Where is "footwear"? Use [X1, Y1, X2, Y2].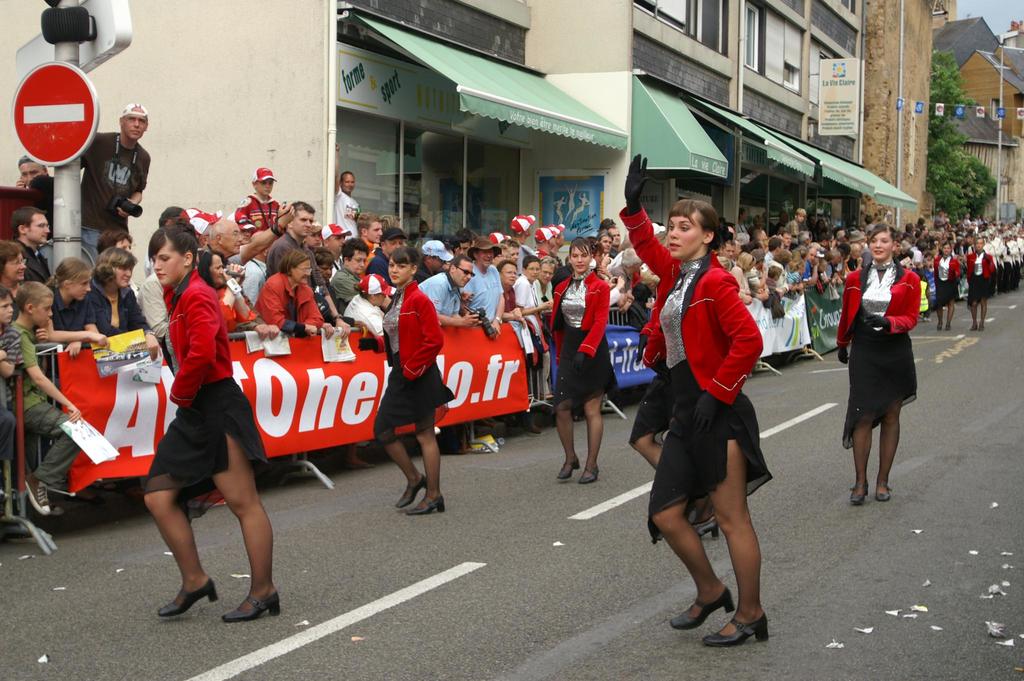
[687, 518, 720, 541].
